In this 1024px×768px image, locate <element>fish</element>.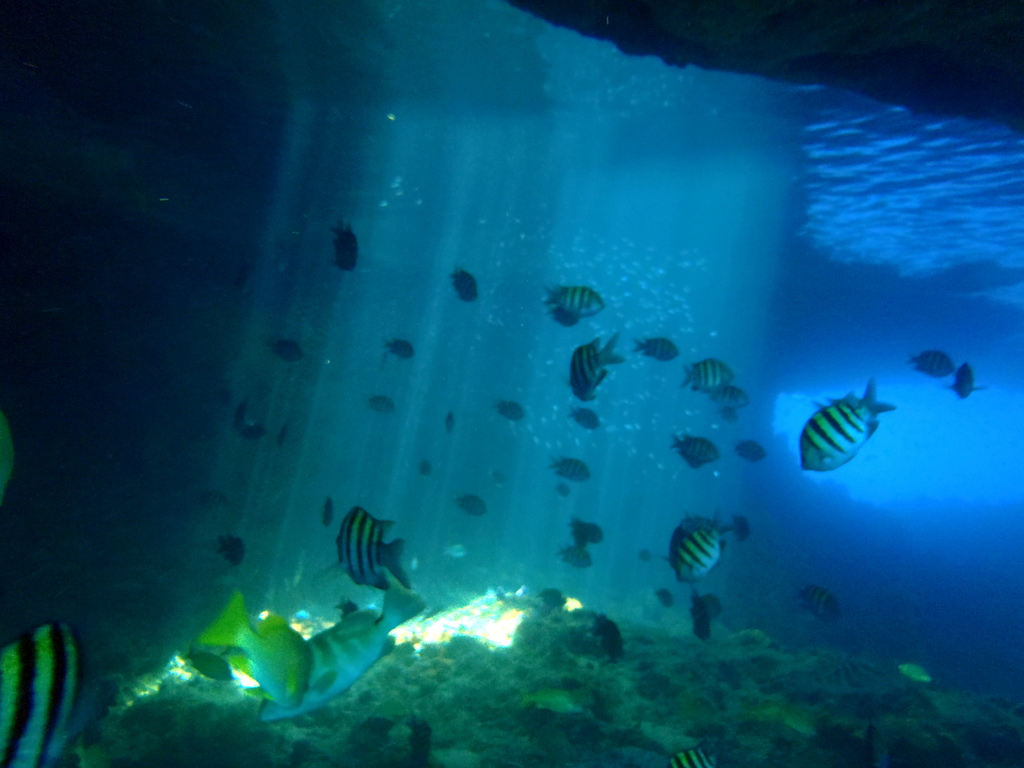
Bounding box: <region>459, 490, 484, 518</region>.
